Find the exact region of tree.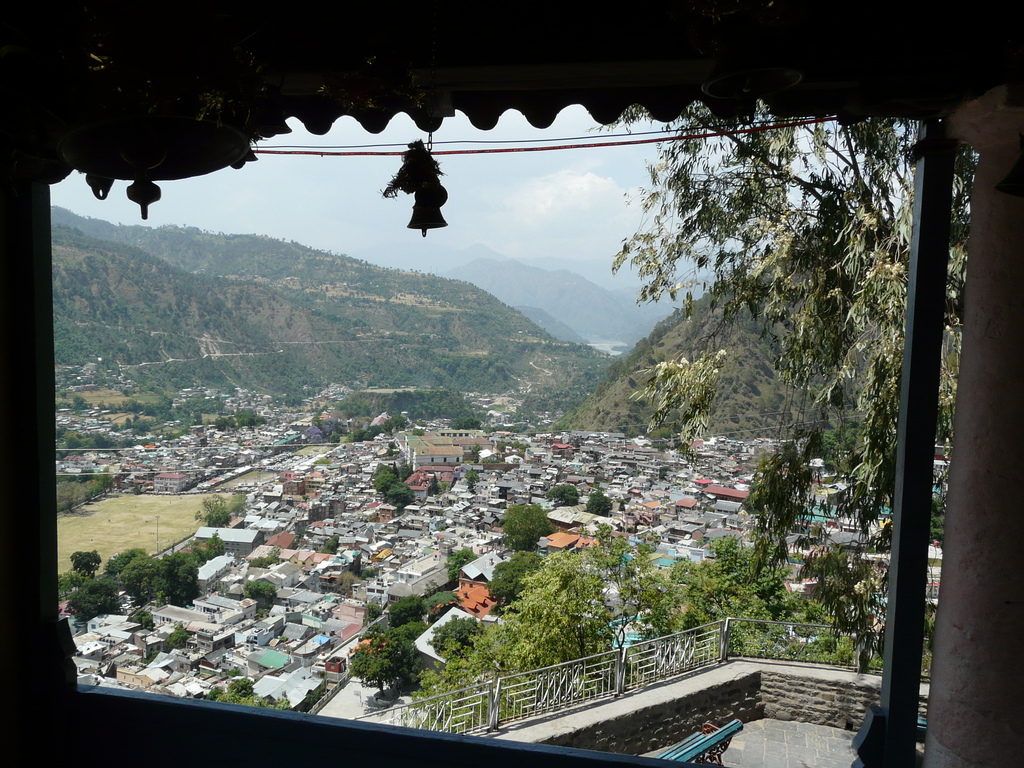
Exact region: [x1=604, y1=104, x2=959, y2=574].
